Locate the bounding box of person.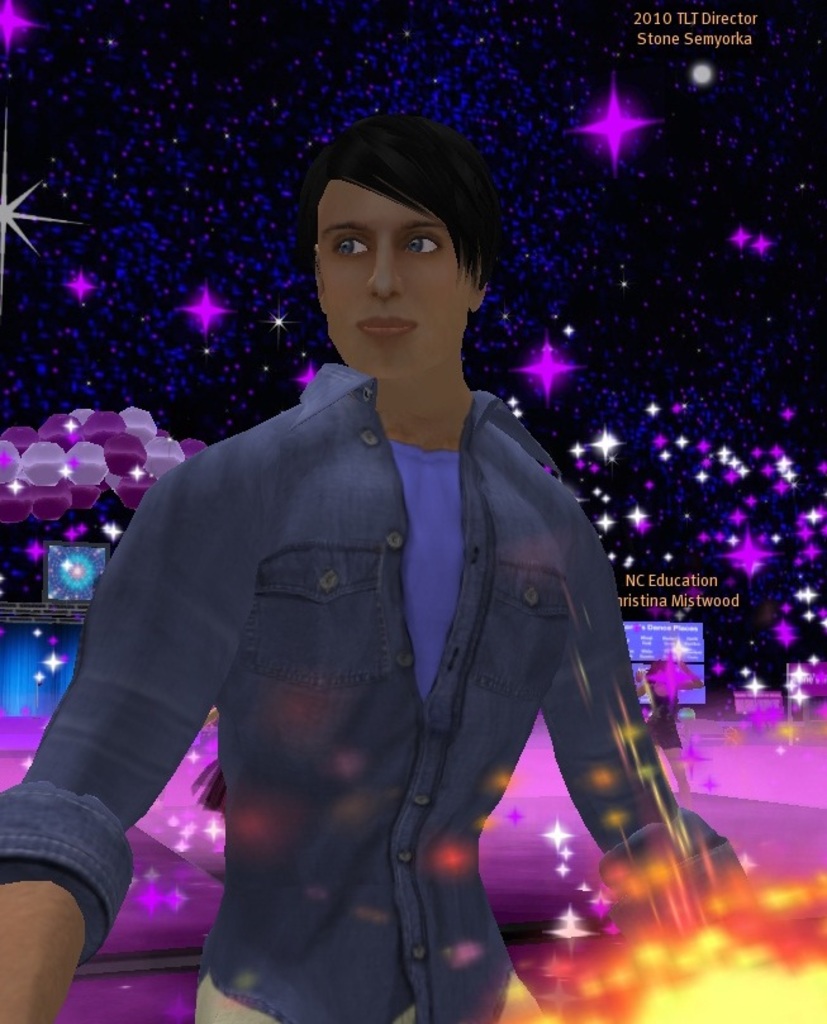
Bounding box: <bbox>0, 111, 736, 1023</bbox>.
